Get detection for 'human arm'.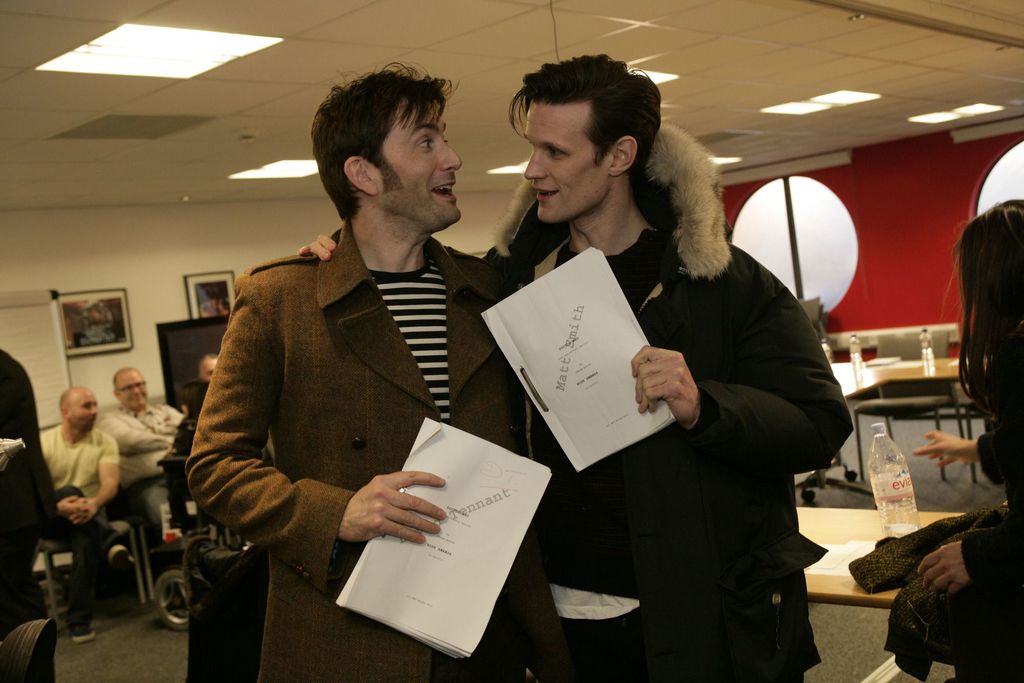
Detection: 65,434,123,527.
